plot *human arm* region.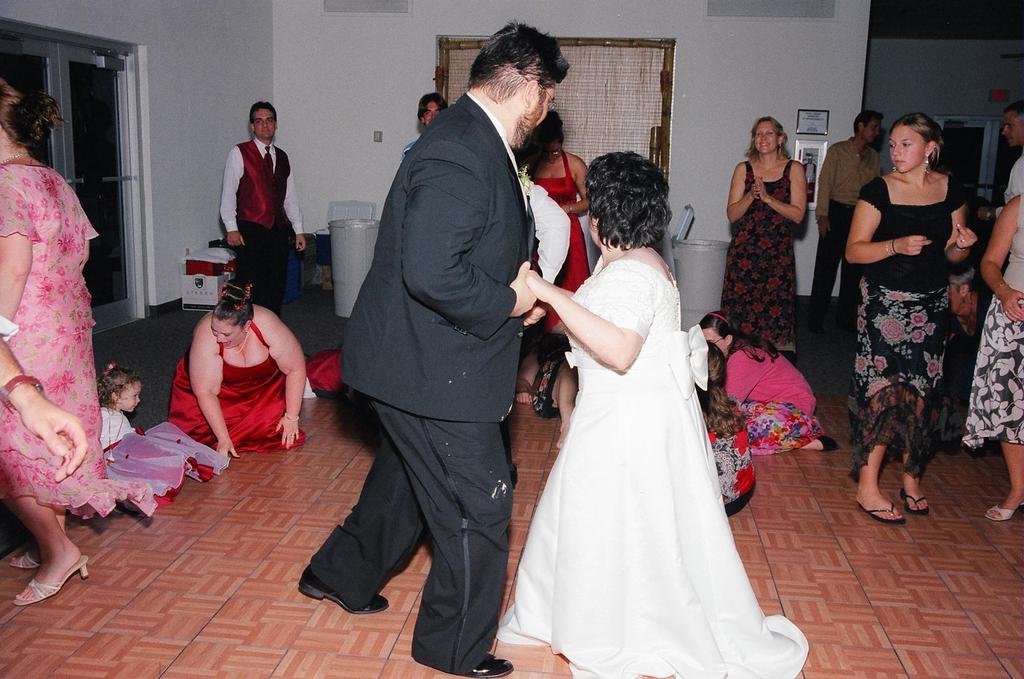
Plotted at 0 178 34 332.
